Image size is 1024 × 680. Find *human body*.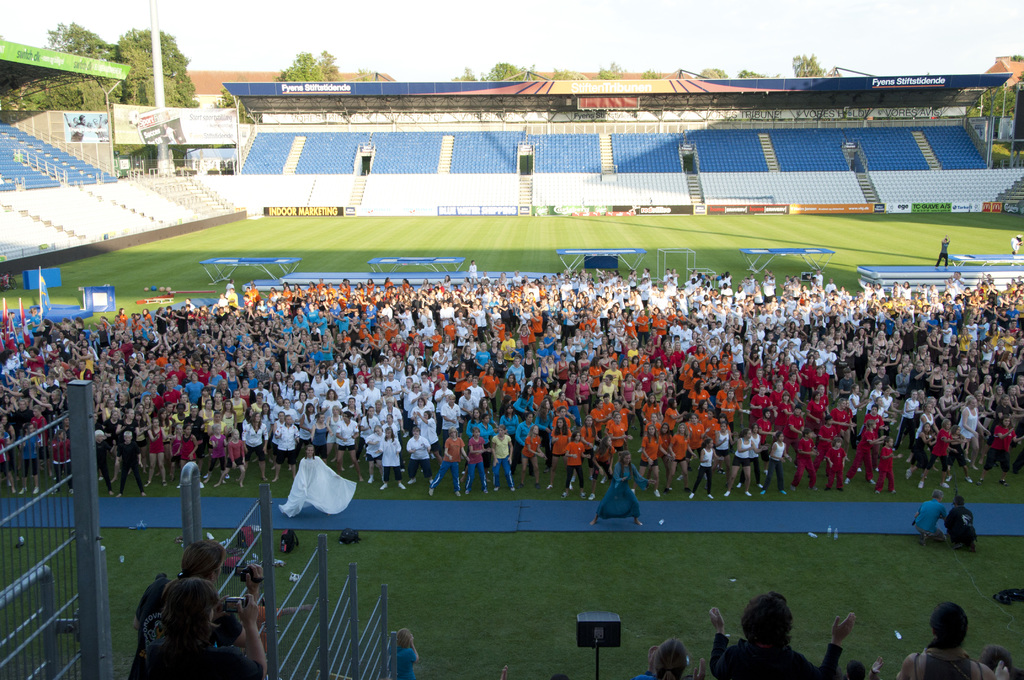
379 356 394 376.
